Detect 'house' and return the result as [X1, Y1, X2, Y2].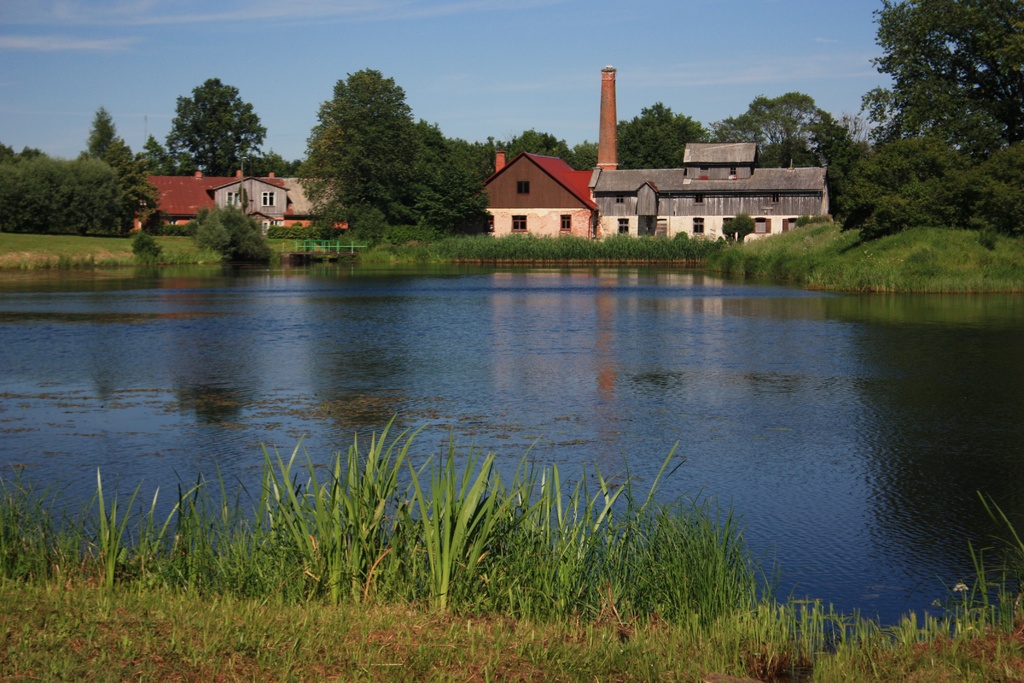
[567, 133, 834, 238].
